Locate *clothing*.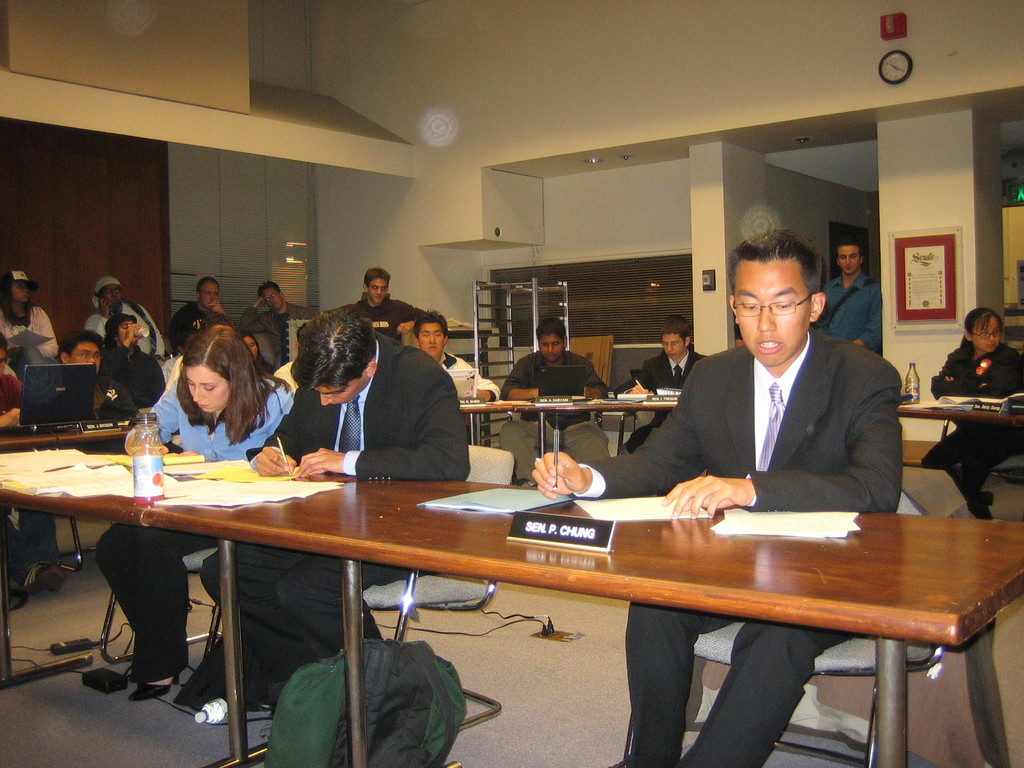
Bounding box: bbox(0, 301, 61, 364).
